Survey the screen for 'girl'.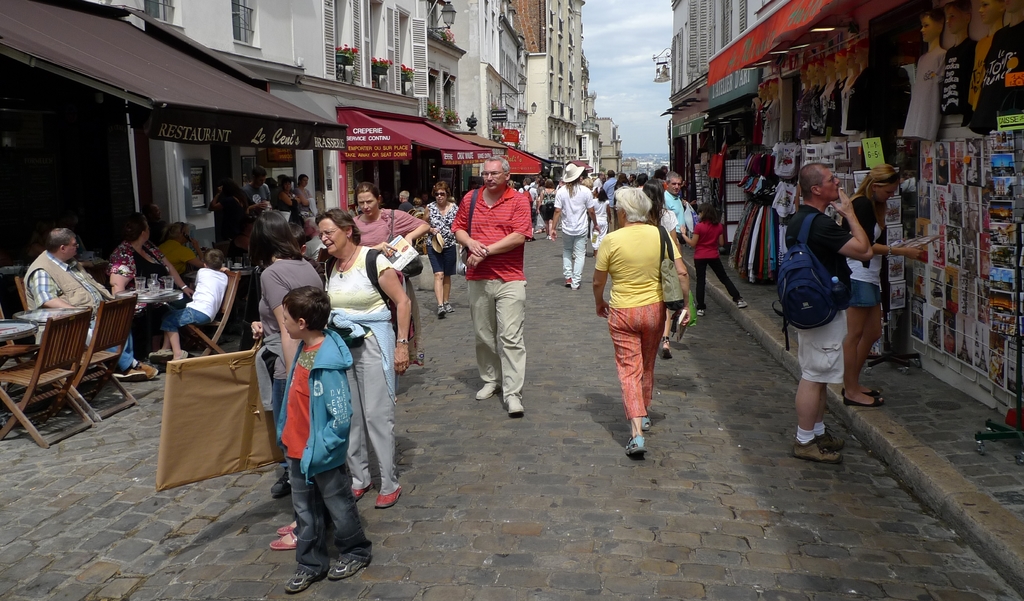
Survey found: select_region(836, 161, 925, 408).
